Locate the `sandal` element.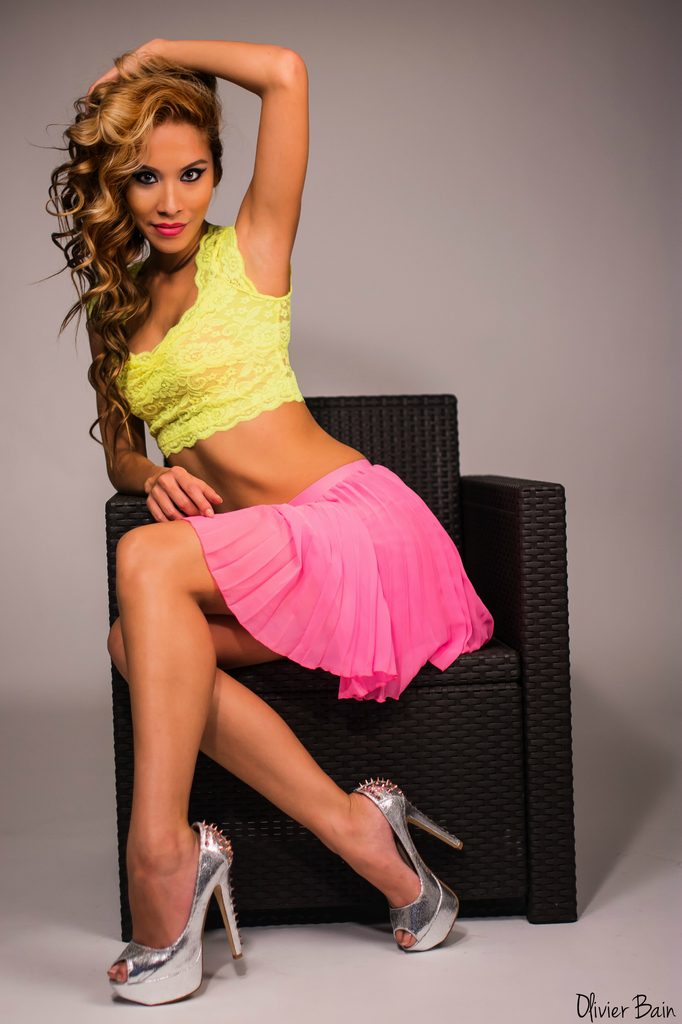
Element bbox: [349,779,463,952].
